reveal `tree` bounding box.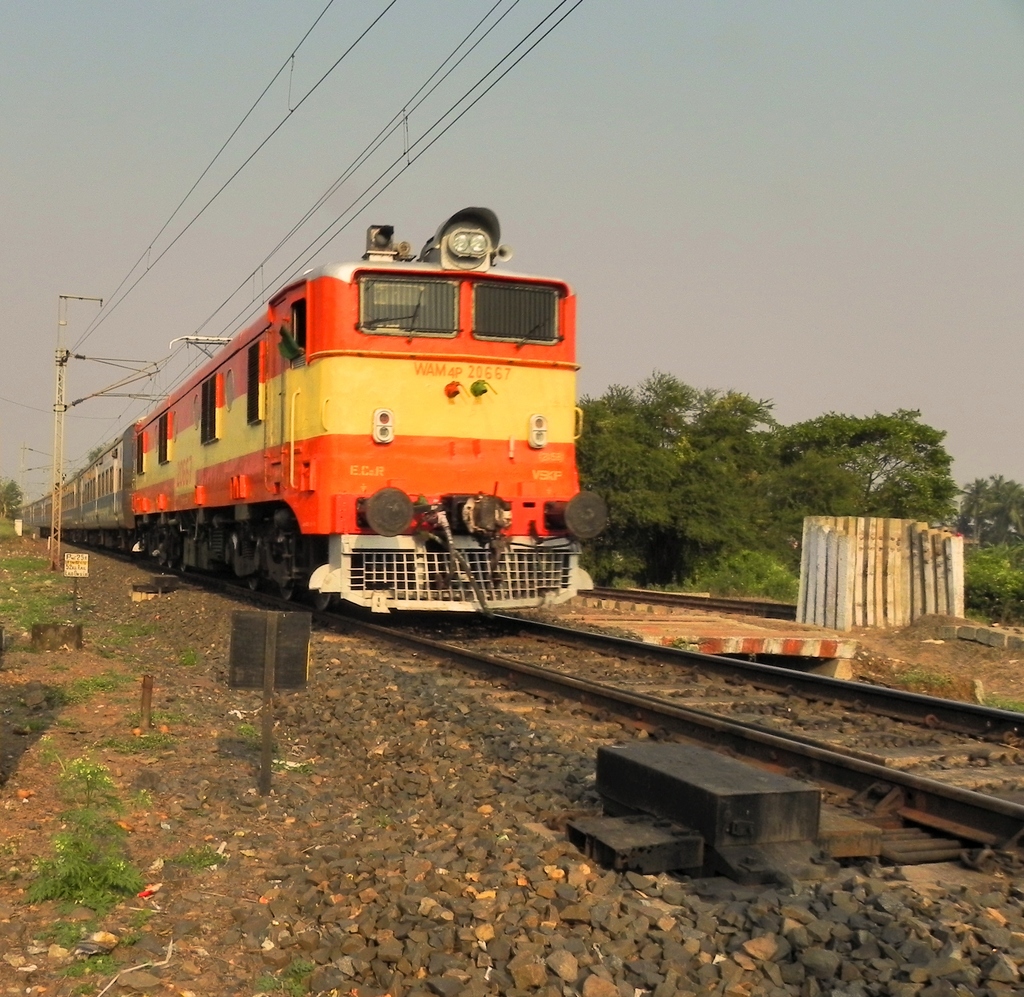
Revealed: box(966, 475, 1023, 550).
